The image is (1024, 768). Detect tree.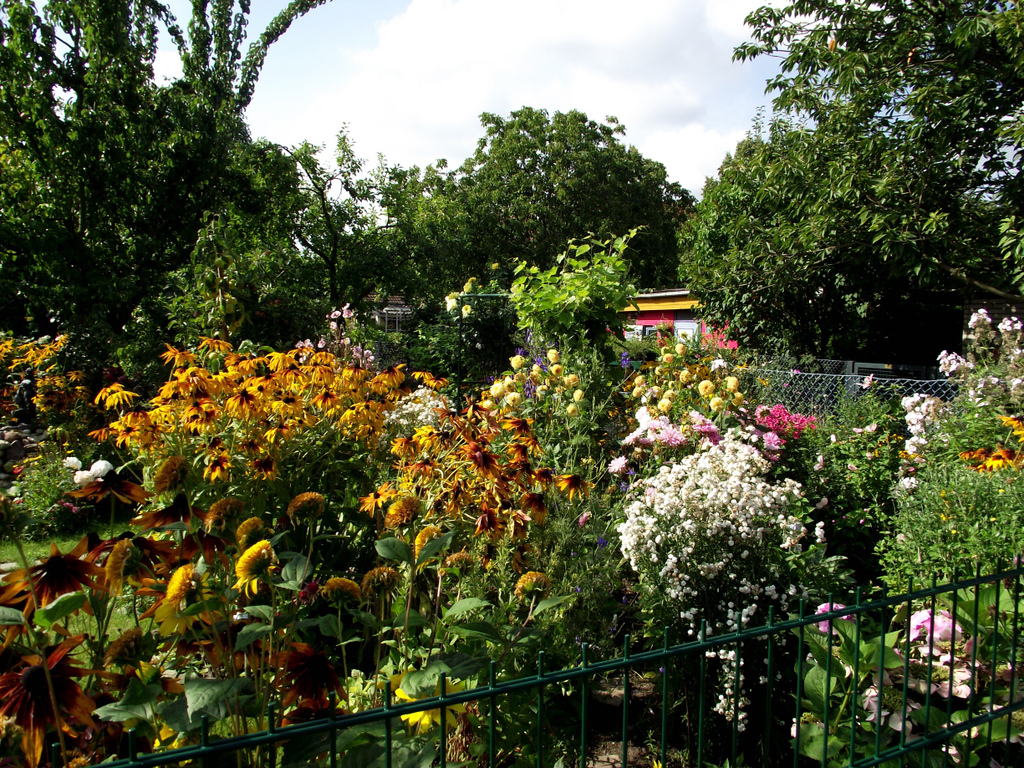
Detection: 220/105/411/343.
